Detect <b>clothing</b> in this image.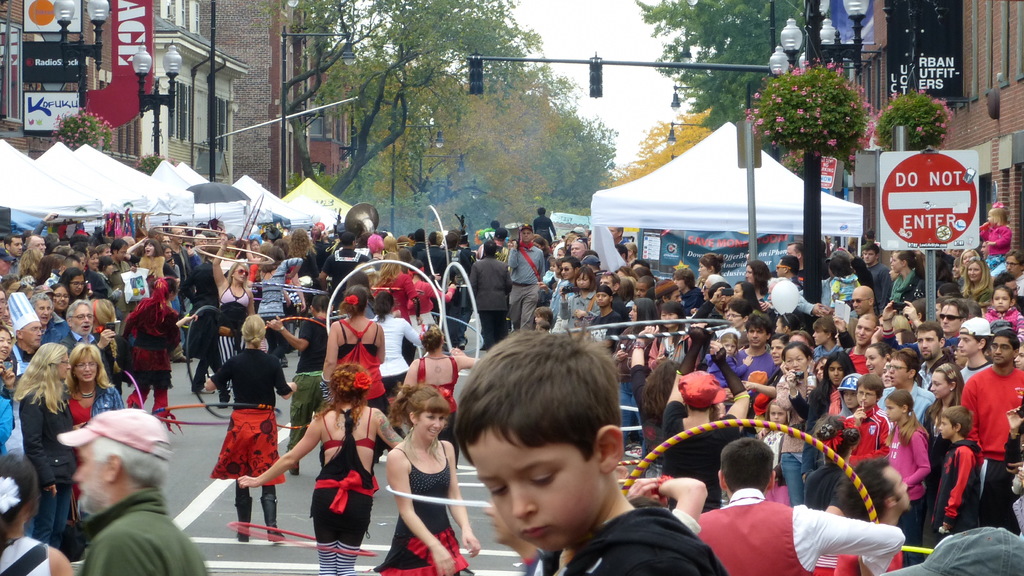
Detection: (374, 449, 468, 575).
